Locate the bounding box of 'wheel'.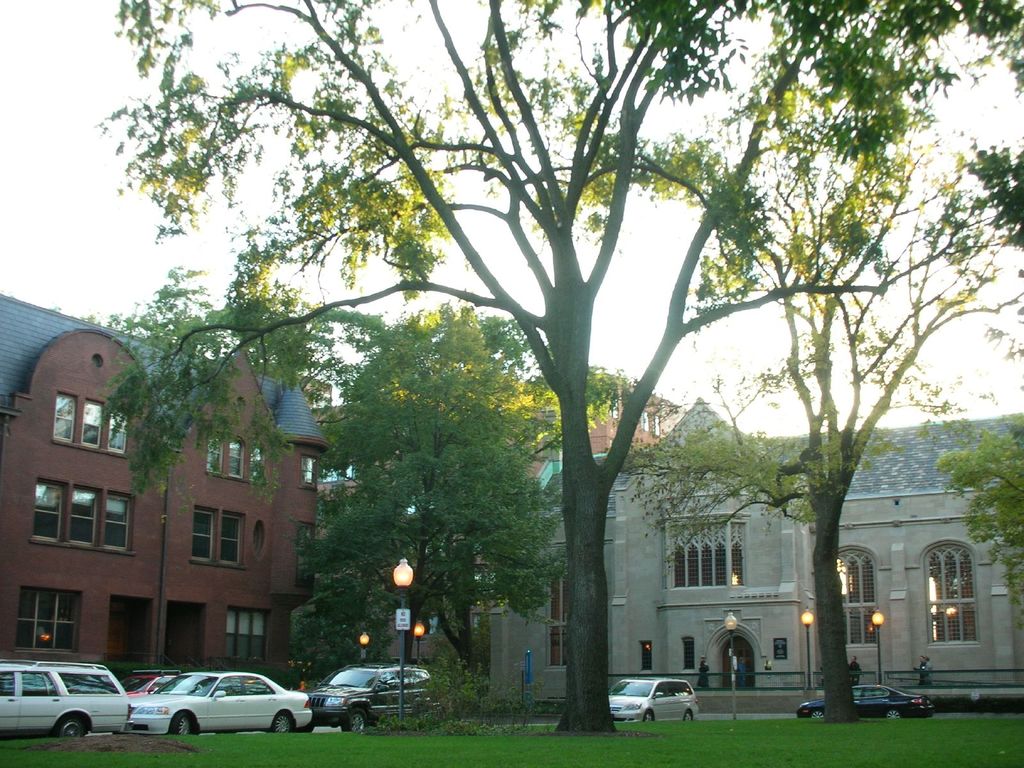
Bounding box: 884, 710, 902, 717.
